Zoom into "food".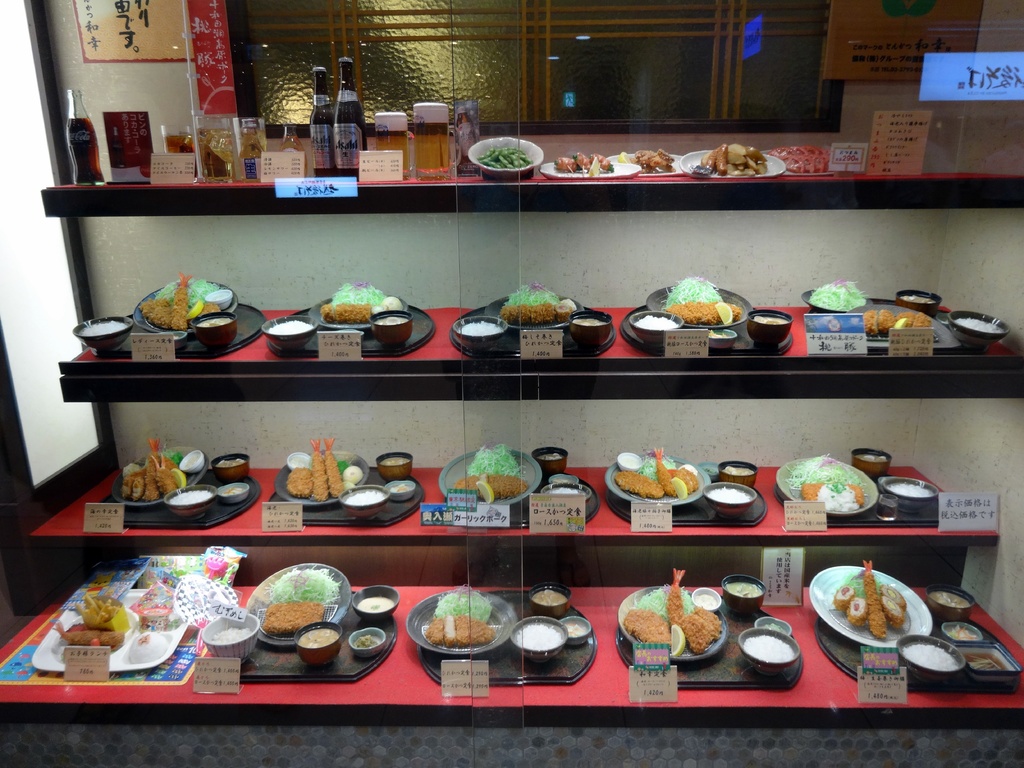
Zoom target: 808 280 867 311.
